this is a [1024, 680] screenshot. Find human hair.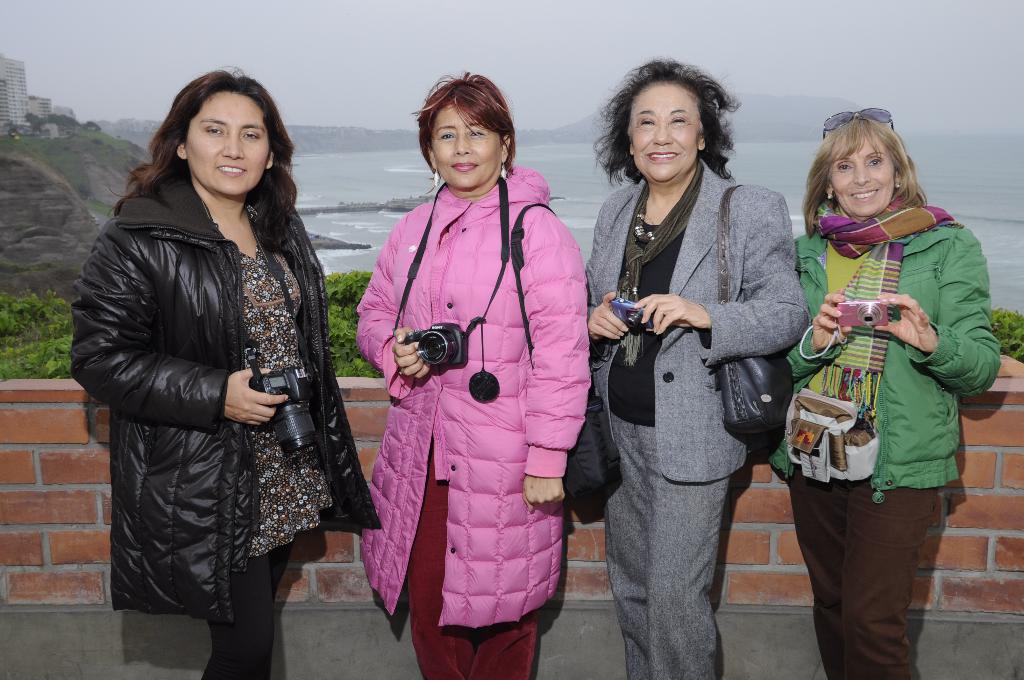
Bounding box: 593,55,728,175.
